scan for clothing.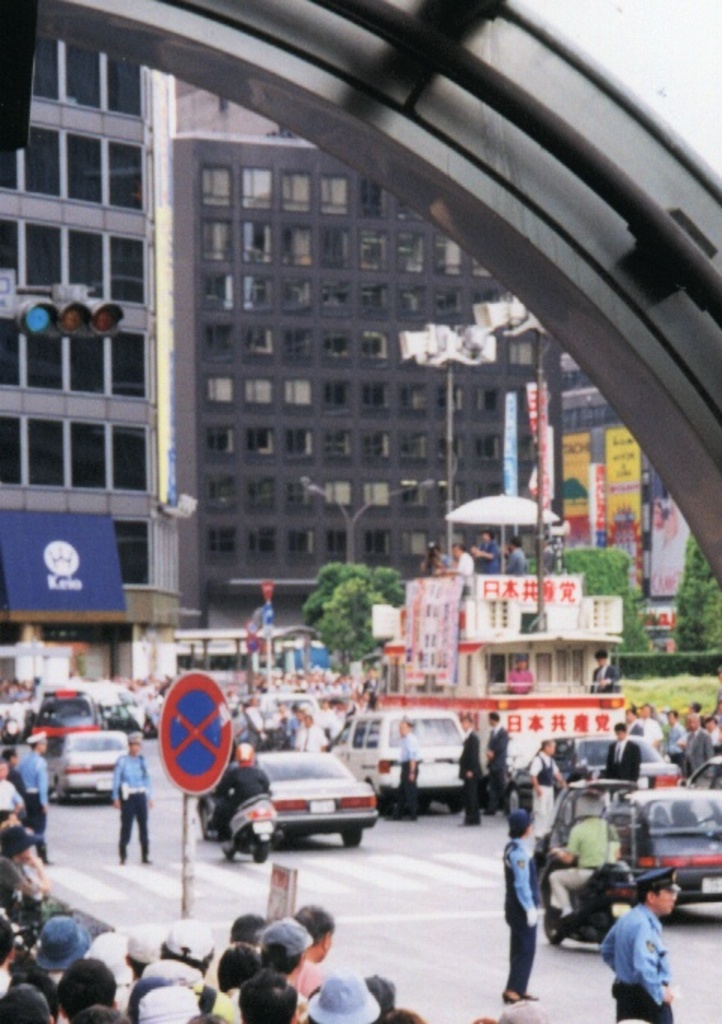
Scan result: (508,662,534,696).
